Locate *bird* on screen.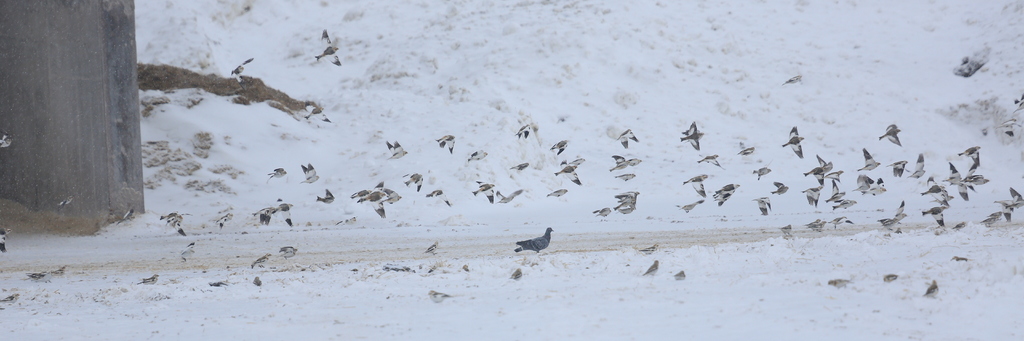
On screen at x1=315 y1=26 x2=344 y2=65.
